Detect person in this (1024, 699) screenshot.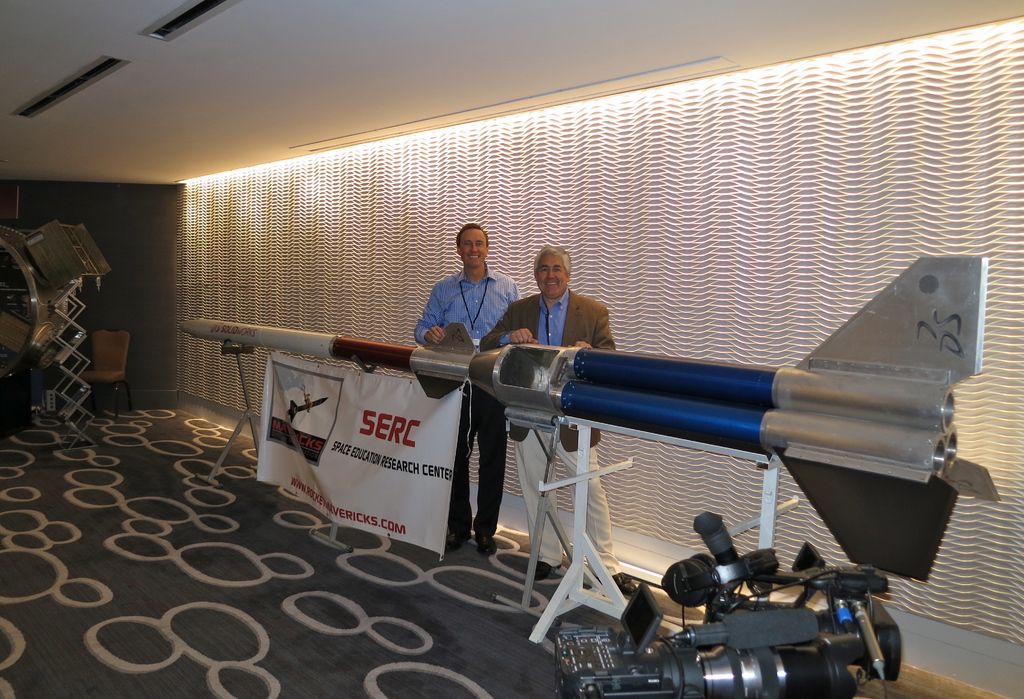
Detection: pyautogui.locateOnScreen(477, 247, 625, 578).
